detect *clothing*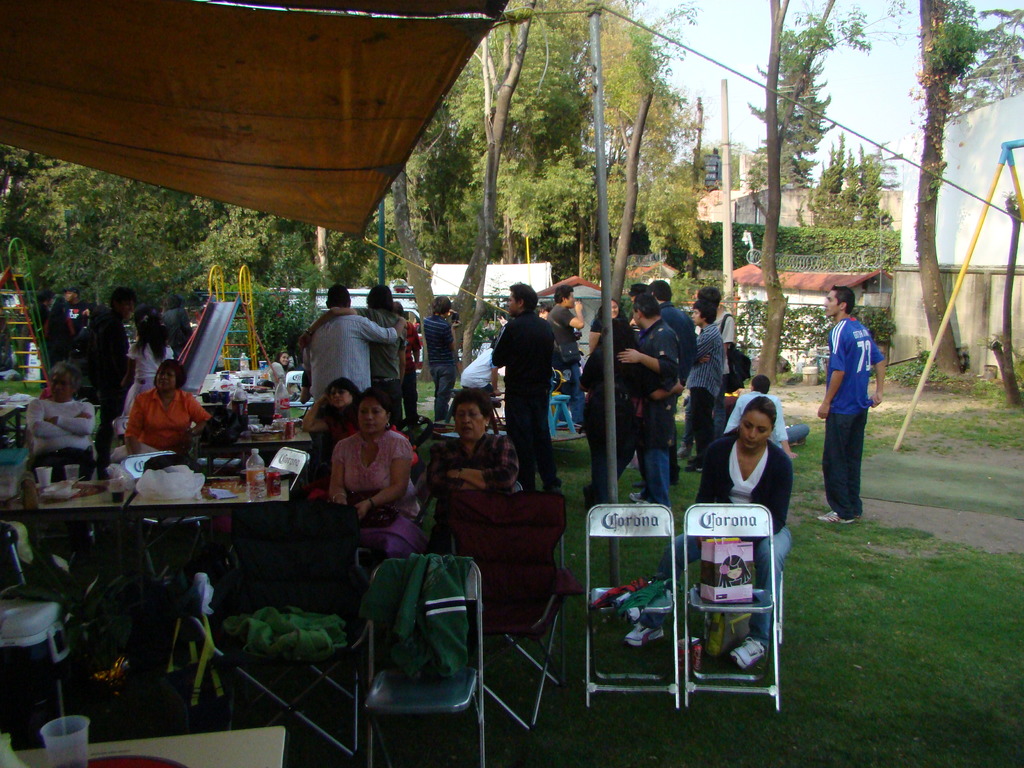
(575, 344, 650, 491)
